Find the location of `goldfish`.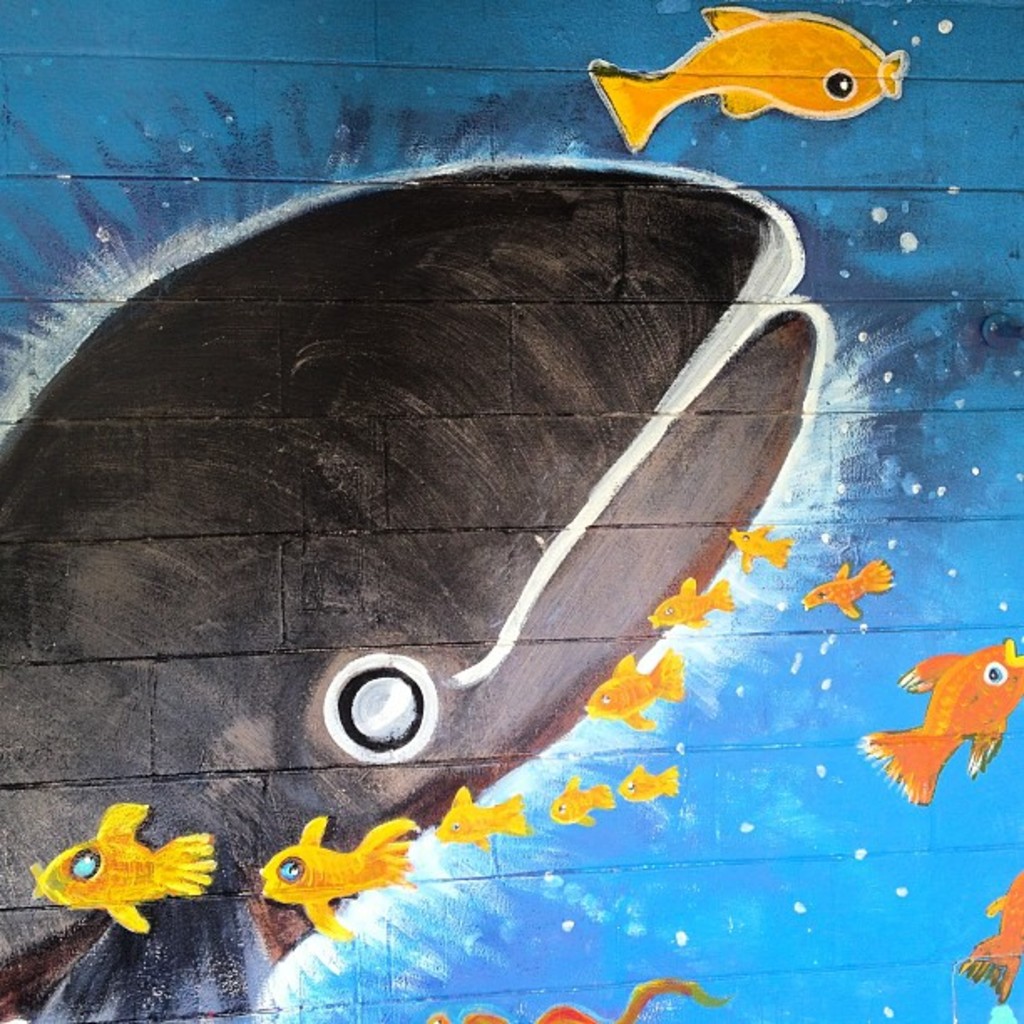
Location: <bbox>801, 562, 897, 617</bbox>.
